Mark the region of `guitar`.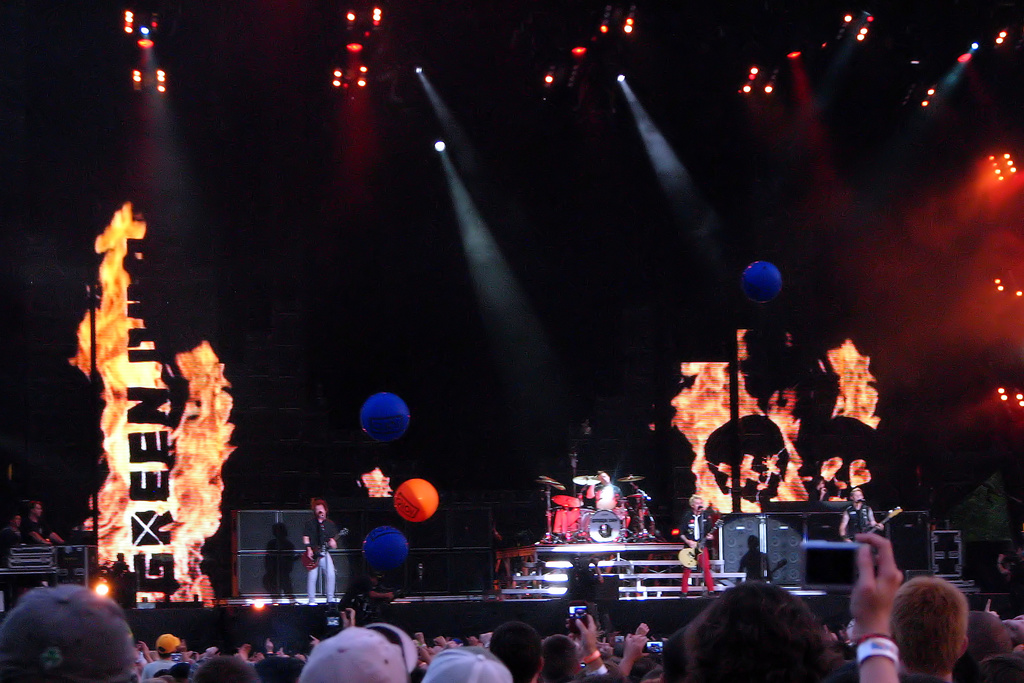
Region: [673,516,723,570].
